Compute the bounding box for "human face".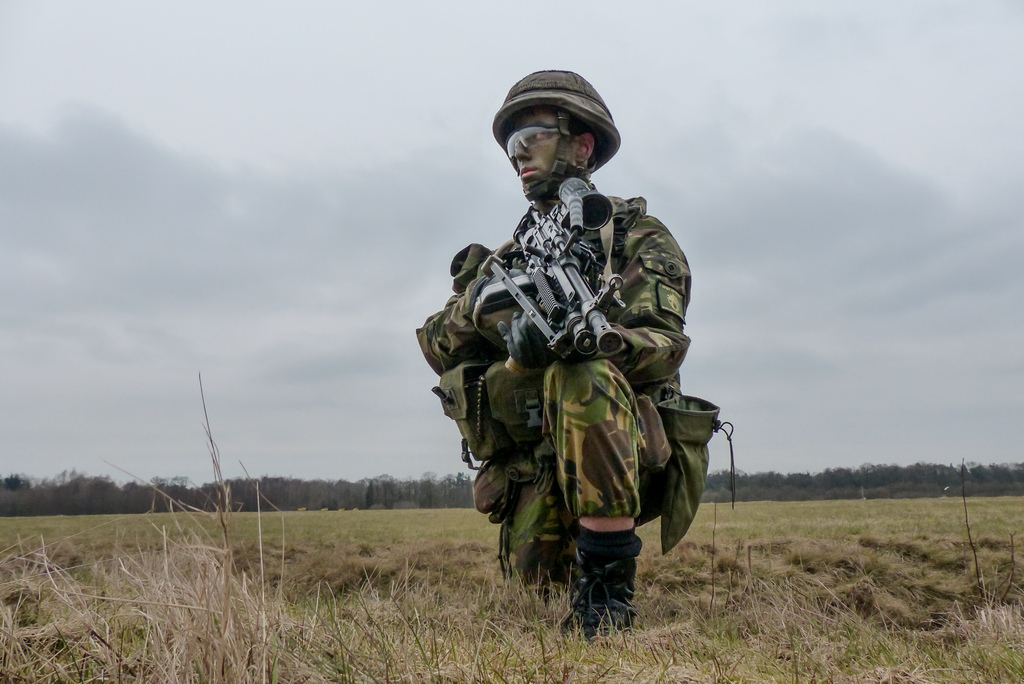
508:100:573:199.
